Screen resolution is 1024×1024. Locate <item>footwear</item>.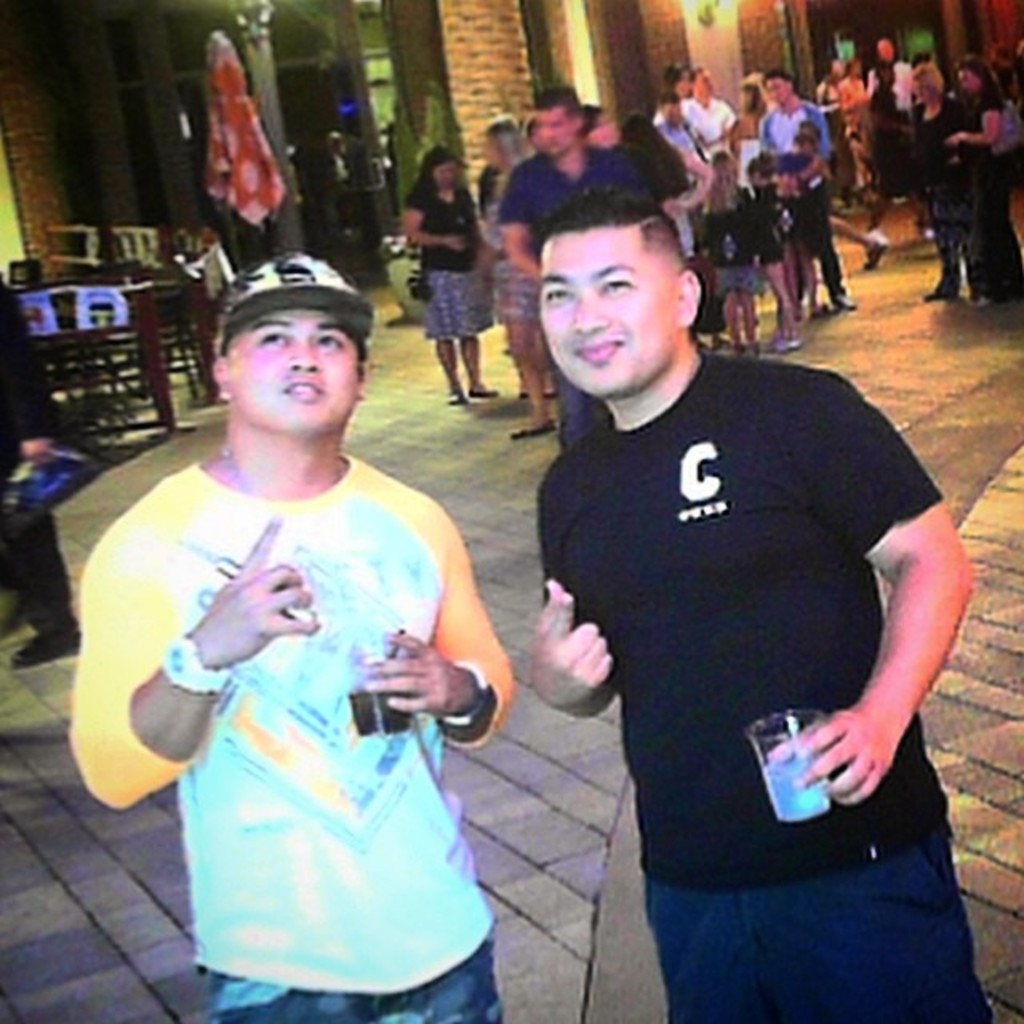
x1=13, y1=632, x2=78, y2=670.
